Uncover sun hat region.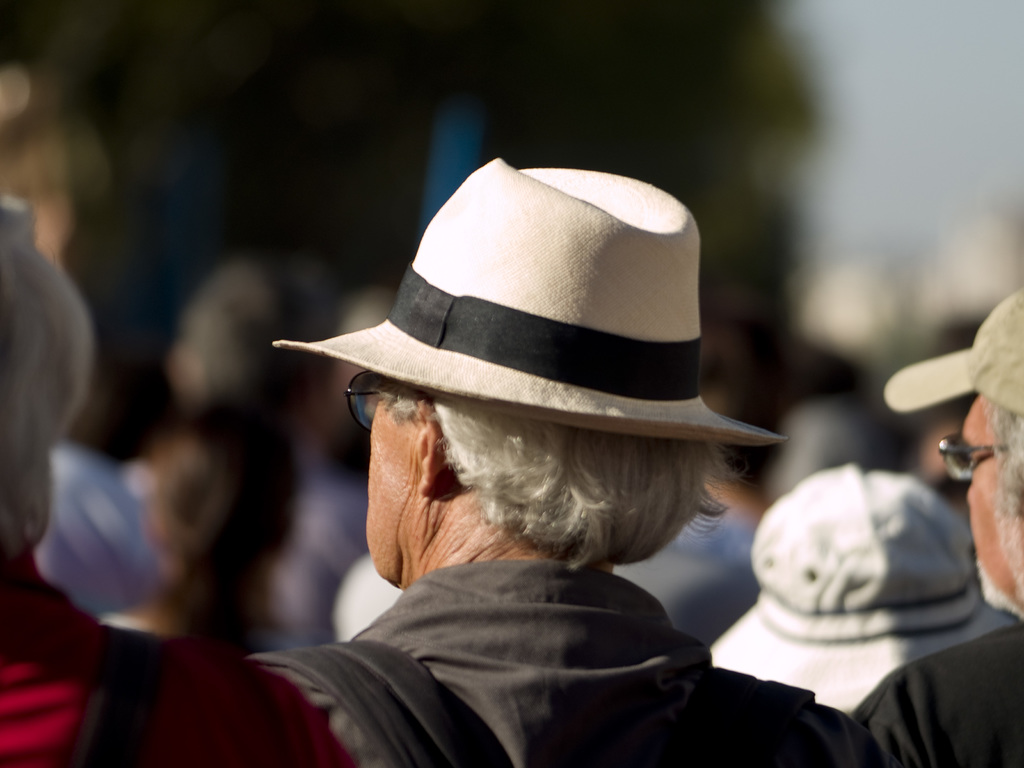
Uncovered: [268, 156, 796, 461].
